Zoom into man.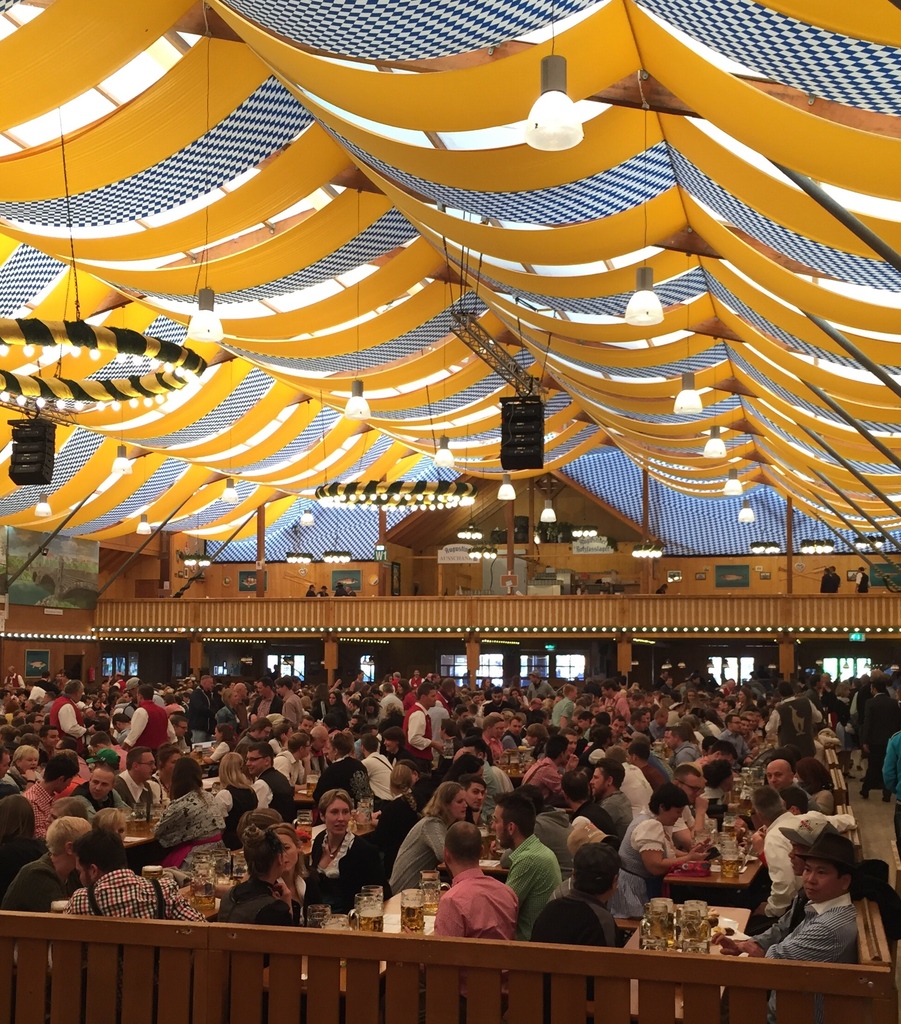
Zoom target: [x1=598, y1=680, x2=632, y2=719].
